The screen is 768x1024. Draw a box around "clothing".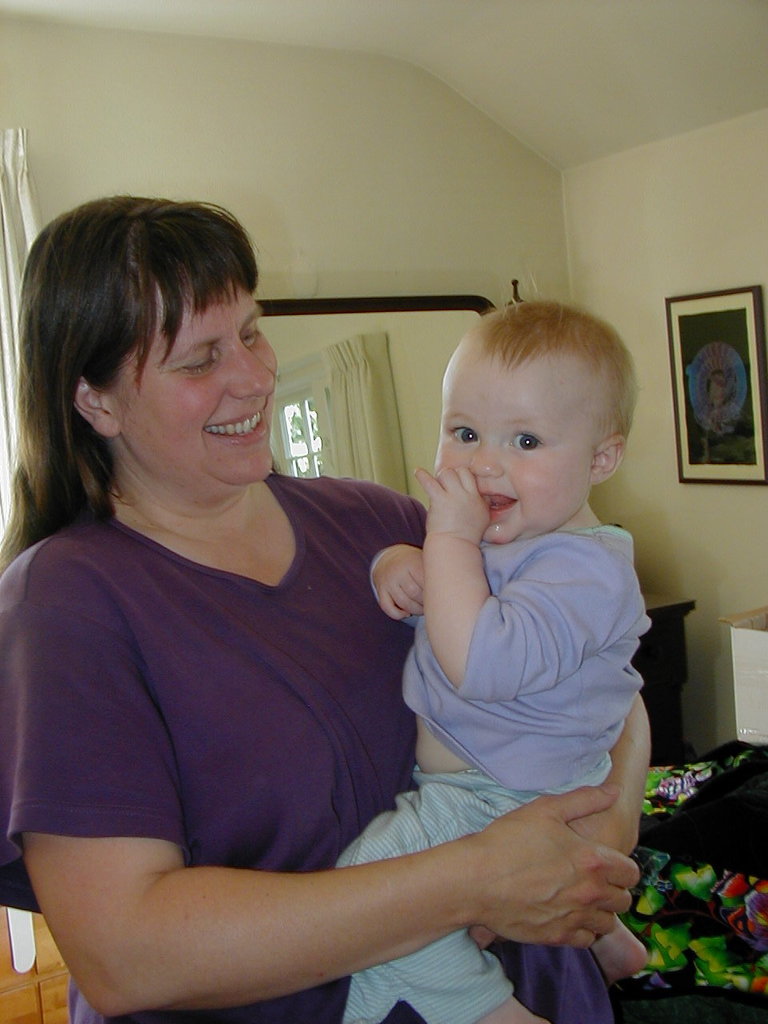
select_region(0, 465, 618, 1023).
